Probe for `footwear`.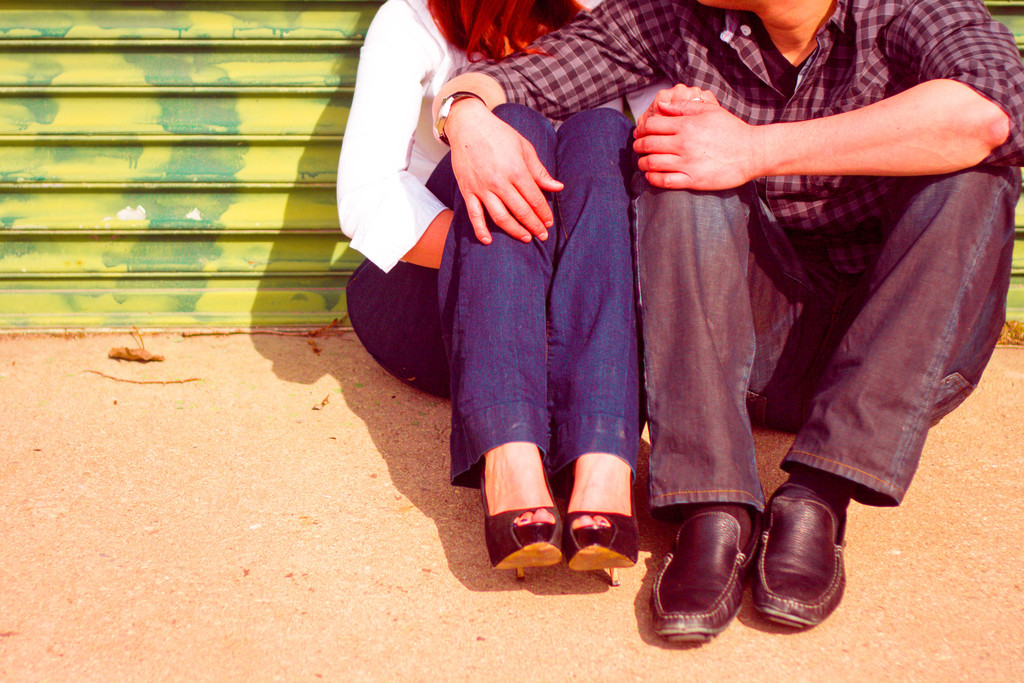
Probe result: [647,497,758,641].
